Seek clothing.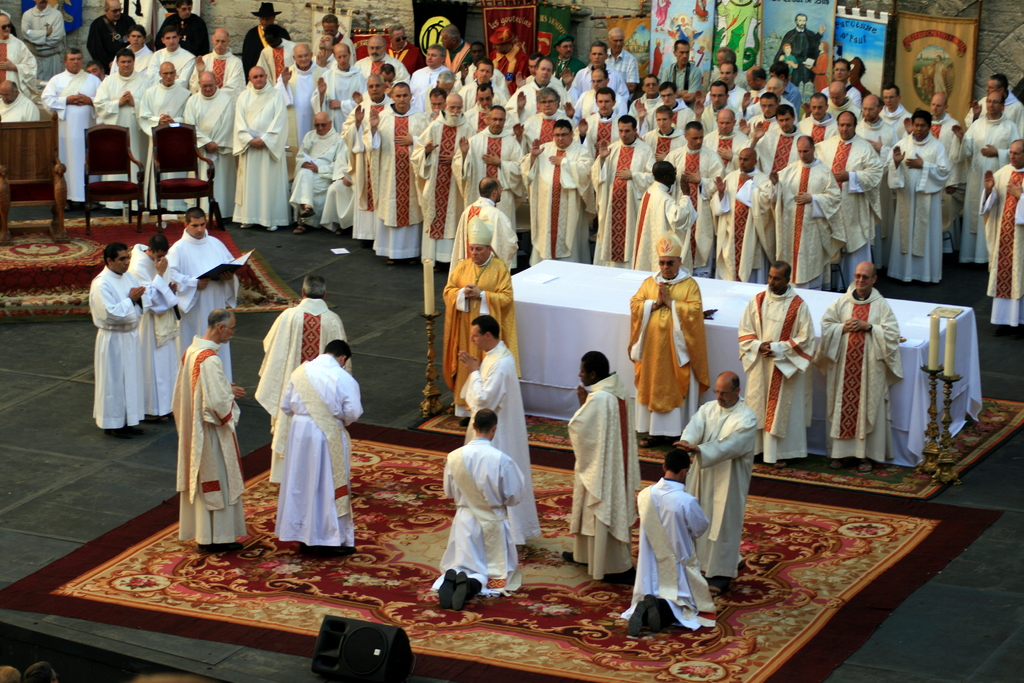
box(202, 47, 239, 93).
